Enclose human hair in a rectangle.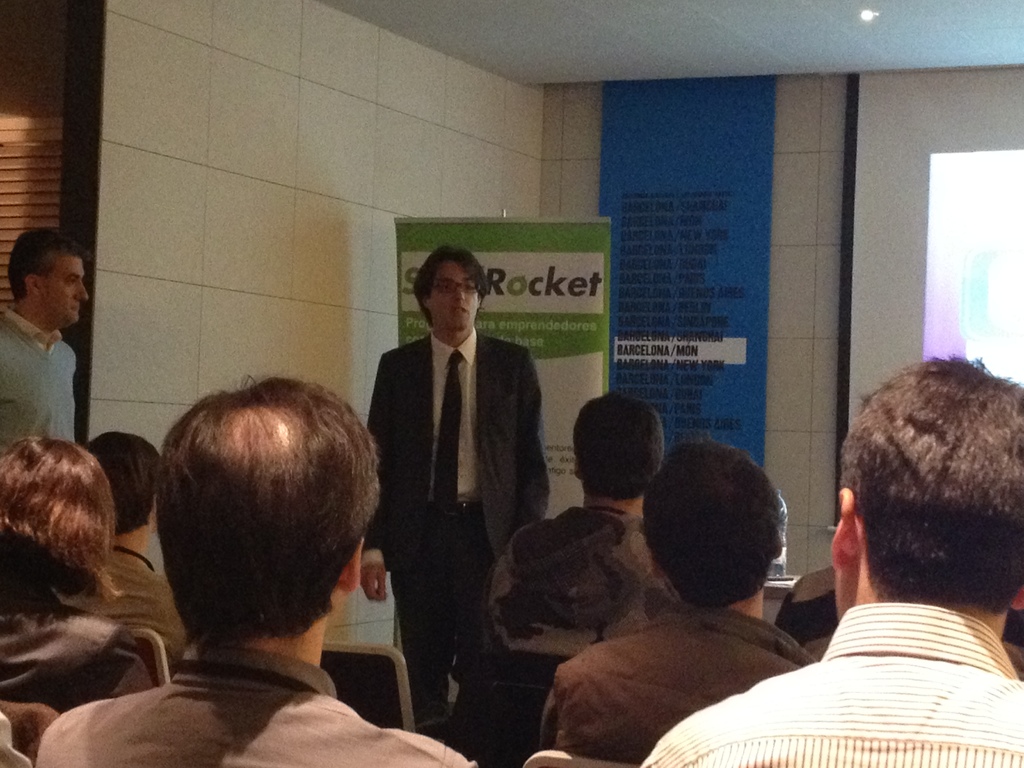
bbox(146, 367, 368, 650).
